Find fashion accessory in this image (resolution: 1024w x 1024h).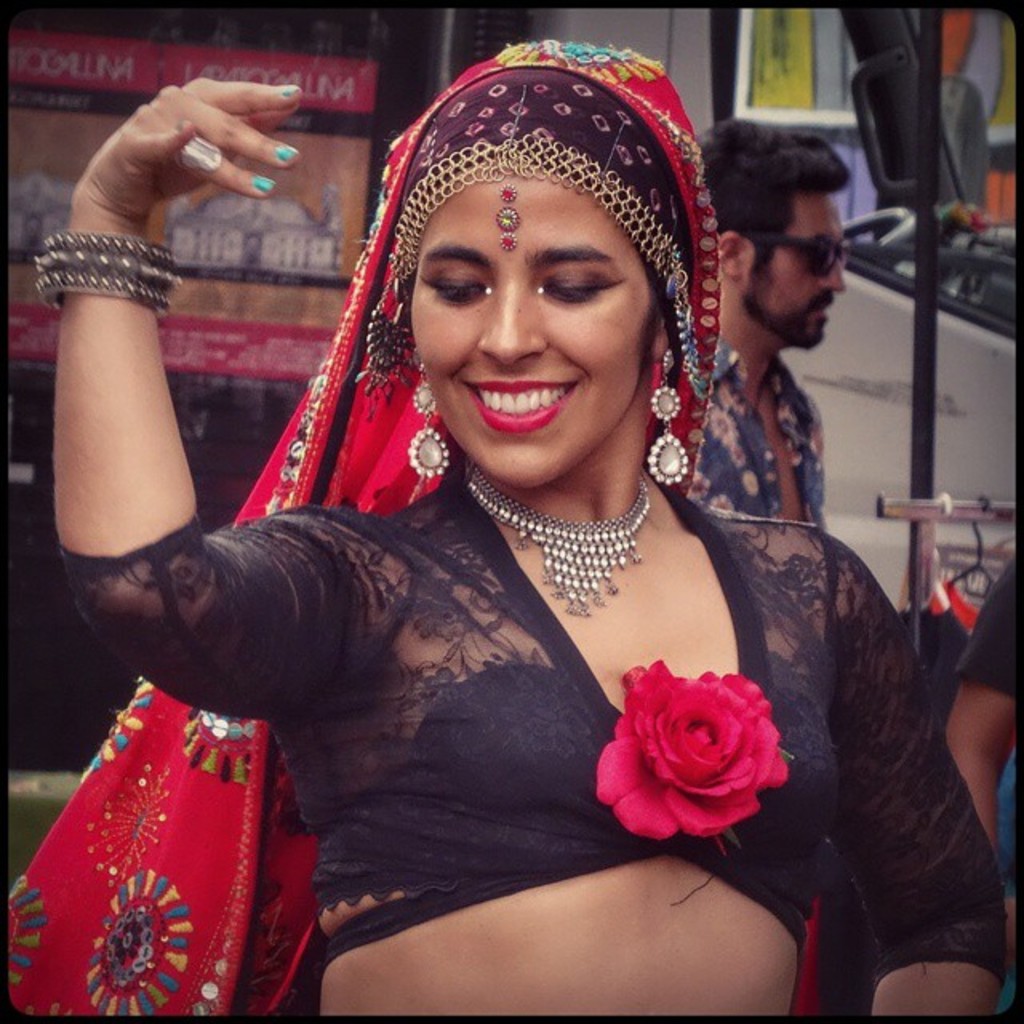
<bbox>35, 224, 186, 320</bbox>.
